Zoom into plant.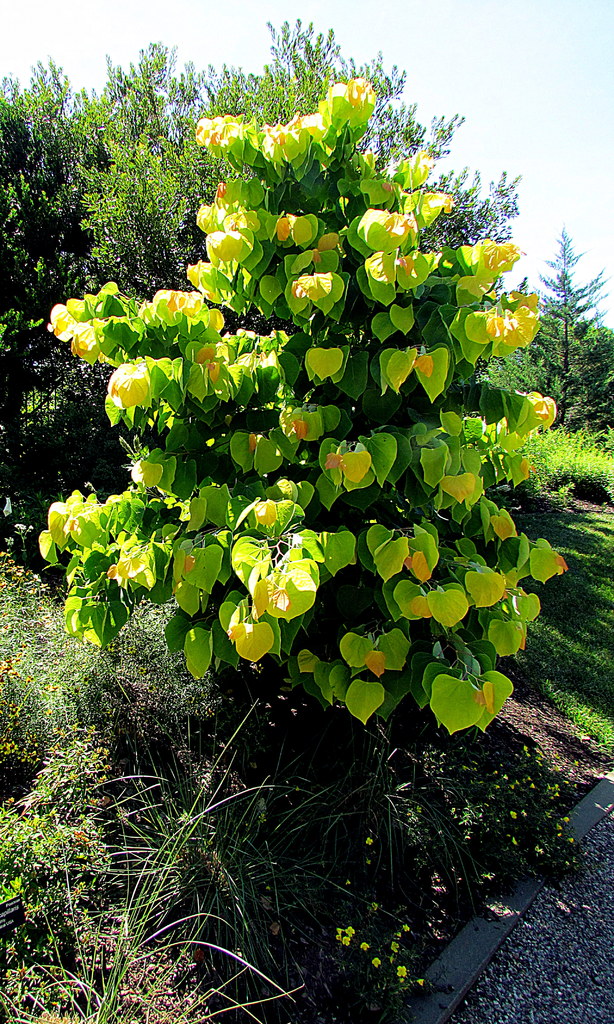
Zoom target: 16,57,594,885.
